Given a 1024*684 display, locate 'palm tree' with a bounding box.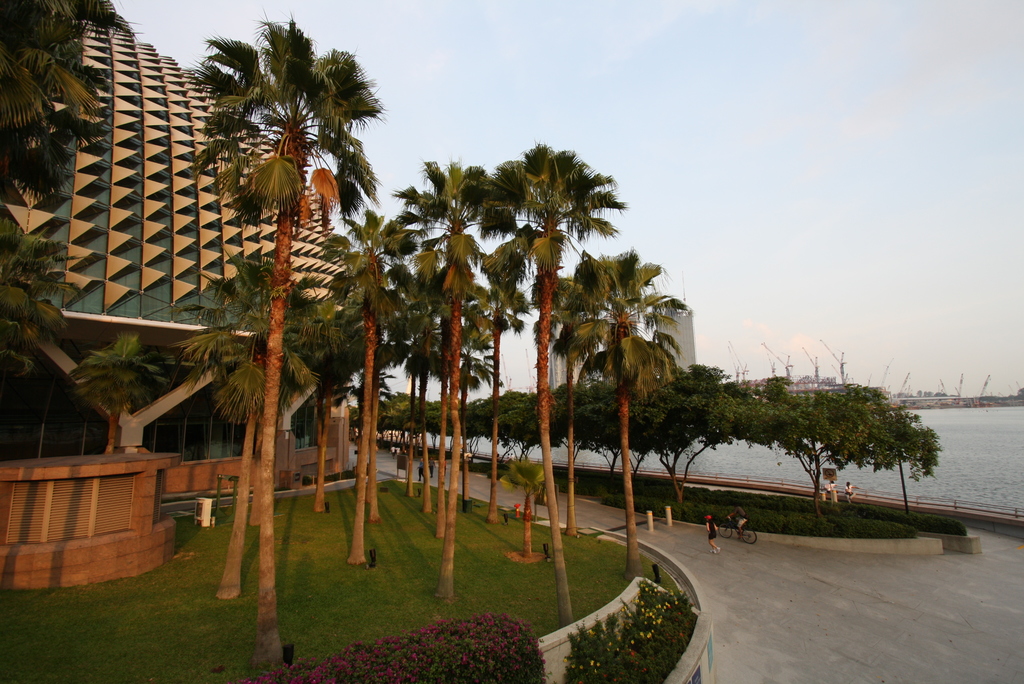
Located: locate(503, 272, 572, 526).
